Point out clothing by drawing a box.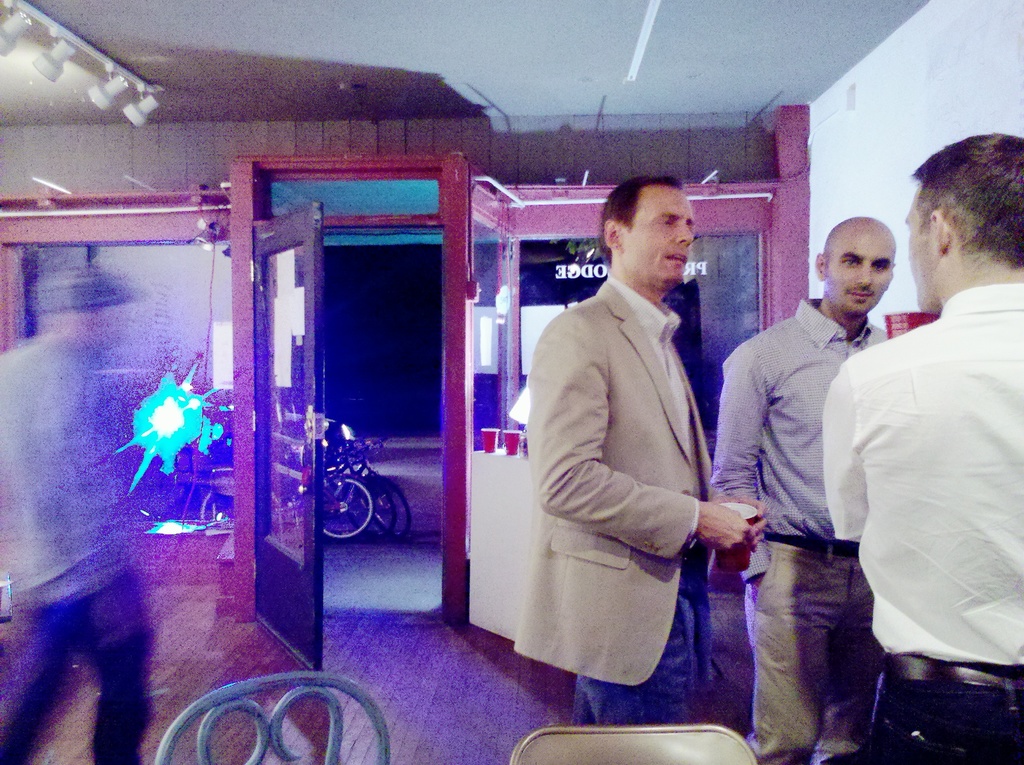
box=[712, 291, 893, 764].
